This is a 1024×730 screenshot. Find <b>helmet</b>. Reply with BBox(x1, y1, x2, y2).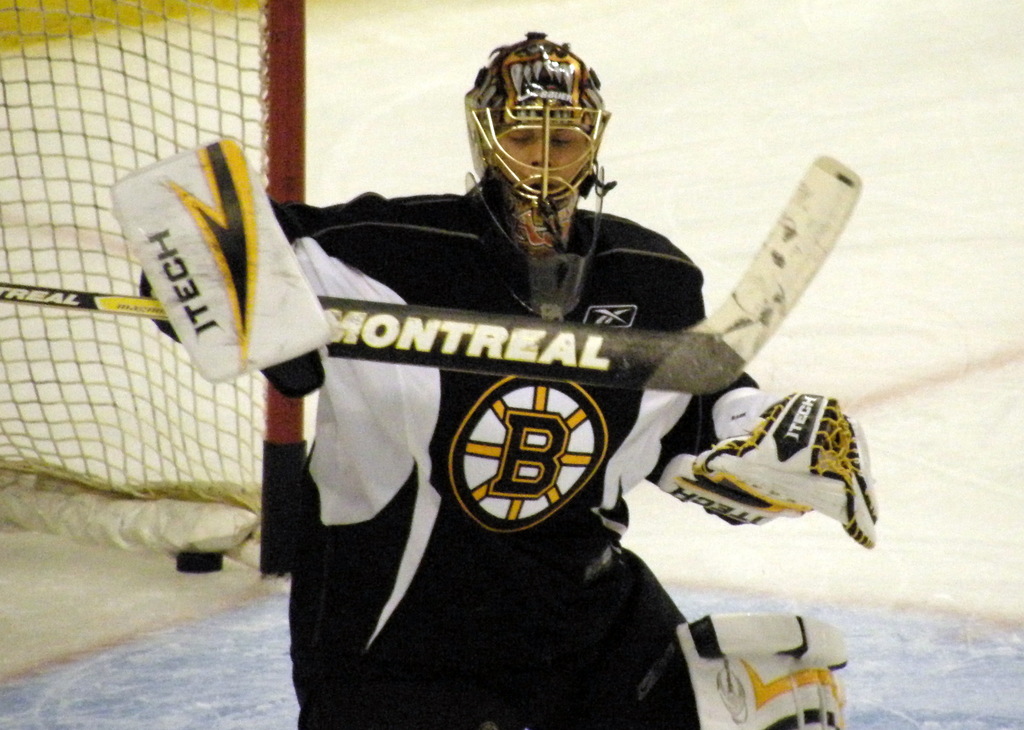
BBox(464, 31, 615, 318).
